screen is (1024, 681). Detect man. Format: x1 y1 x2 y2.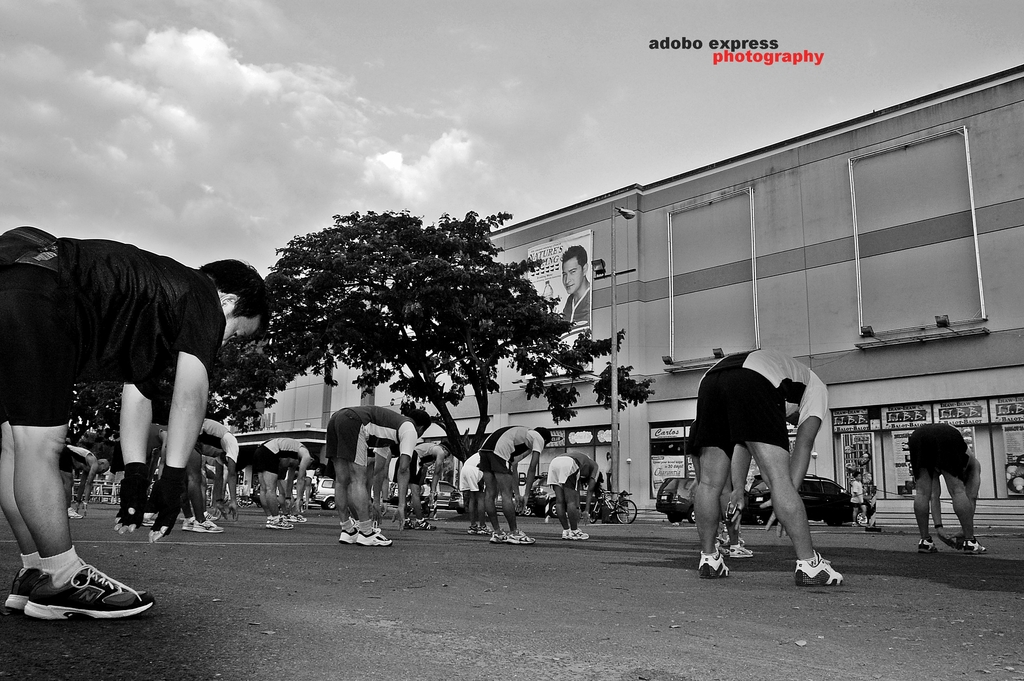
58 441 113 517.
